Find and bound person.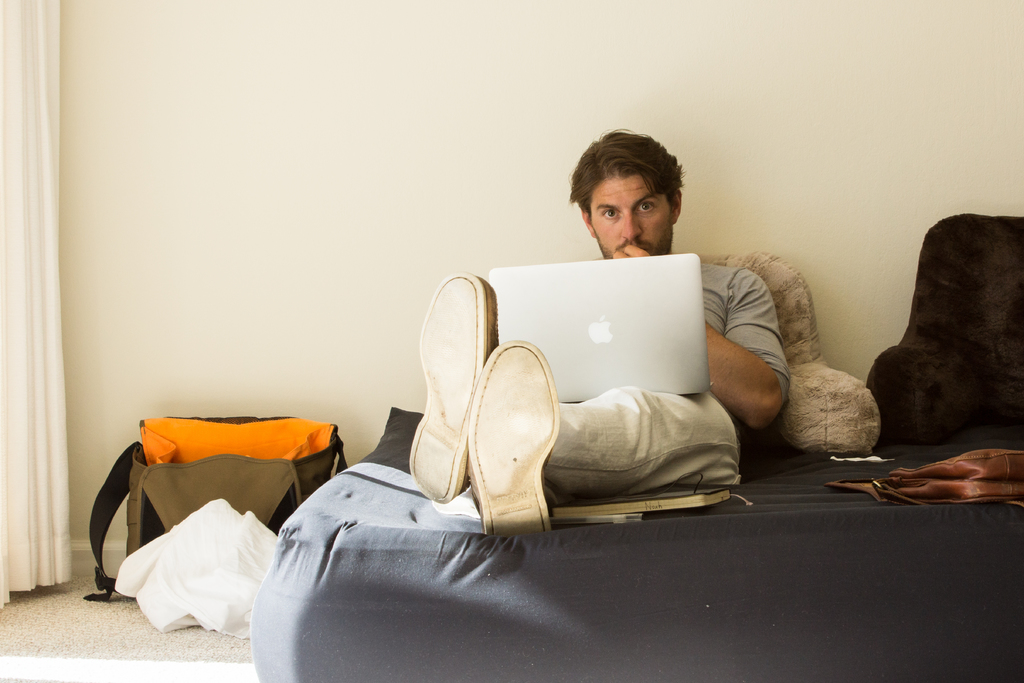
Bound: bbox(405, 131, 793, 549).
